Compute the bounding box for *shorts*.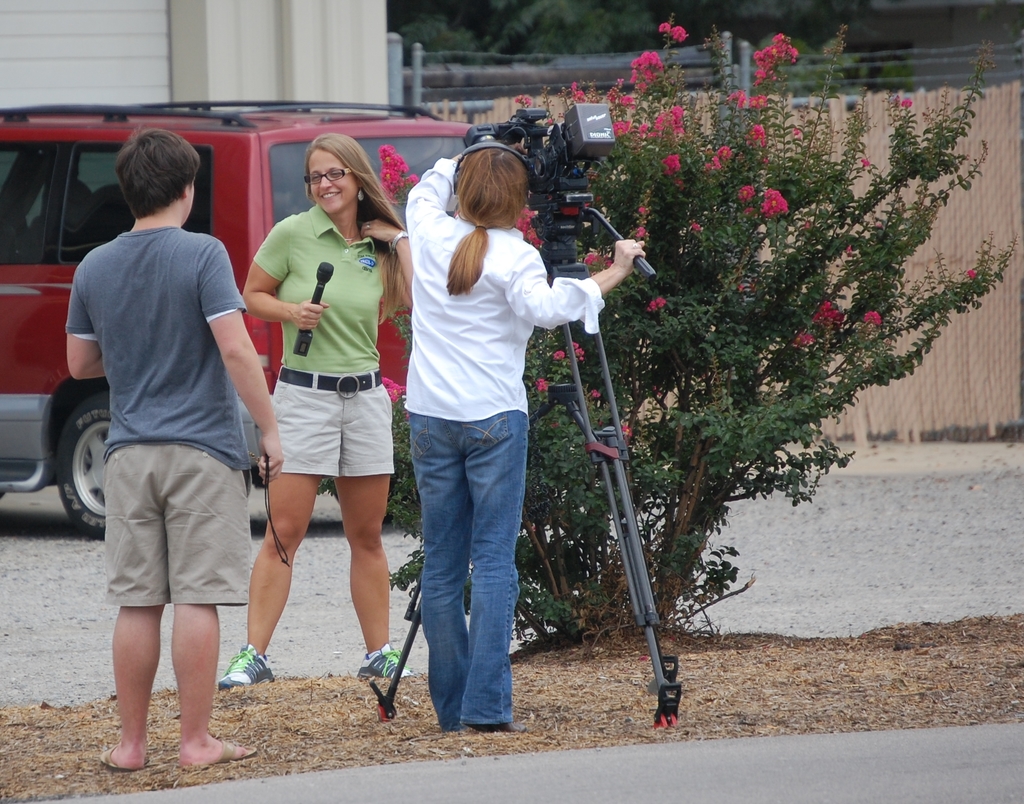
<region>93, 468, 245, 632</region>.
